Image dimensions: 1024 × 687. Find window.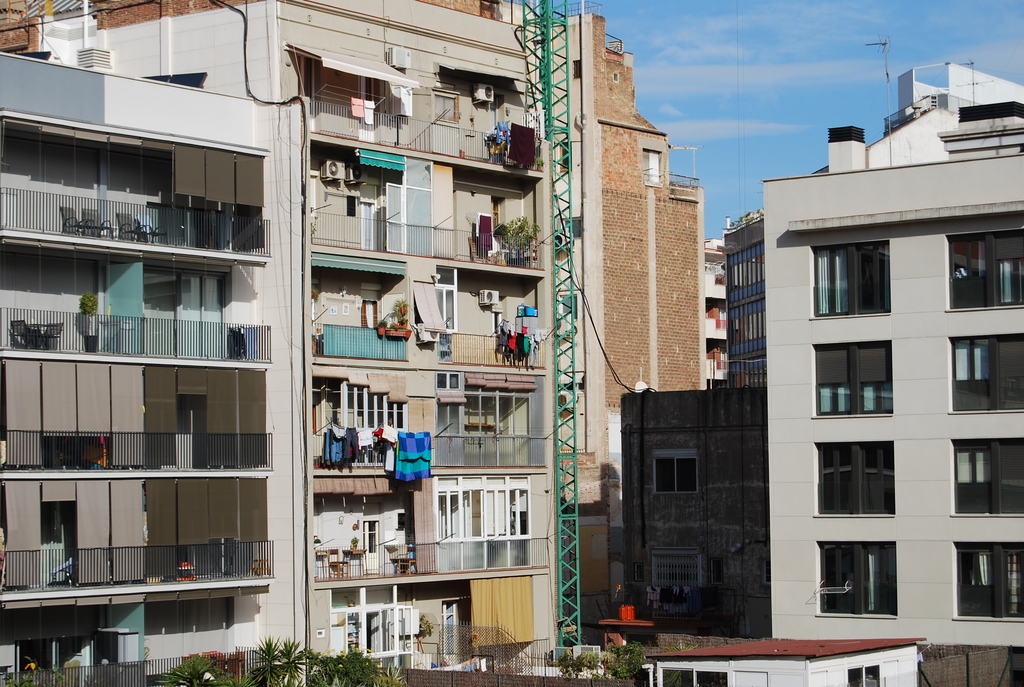
locate(492, 198, 504, 225).
